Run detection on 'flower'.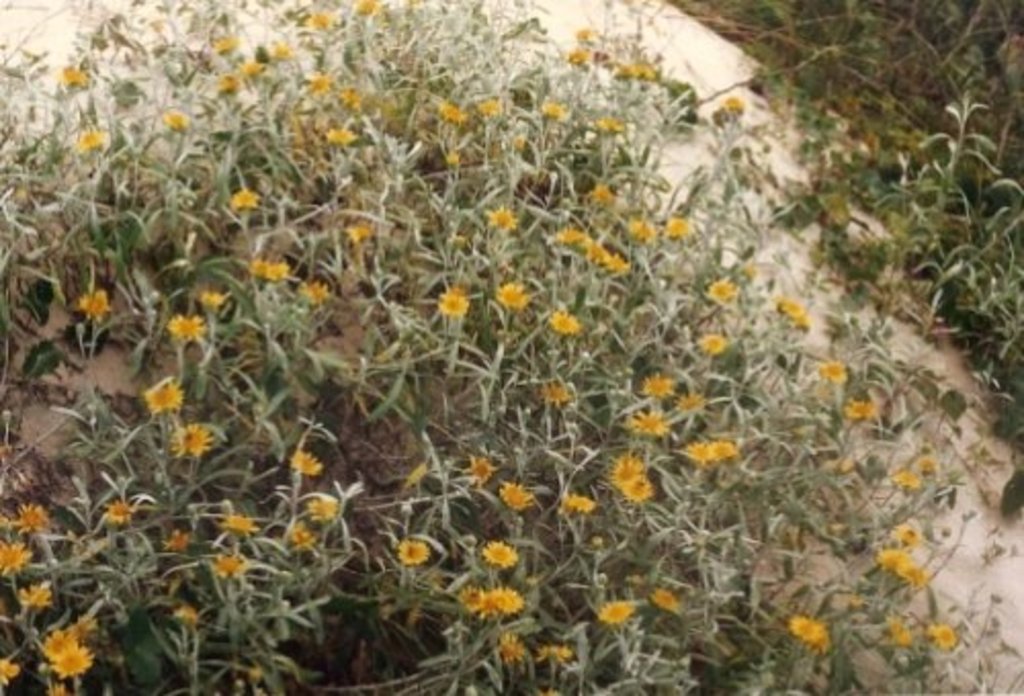
Result: (625, 211, 655, 244).
